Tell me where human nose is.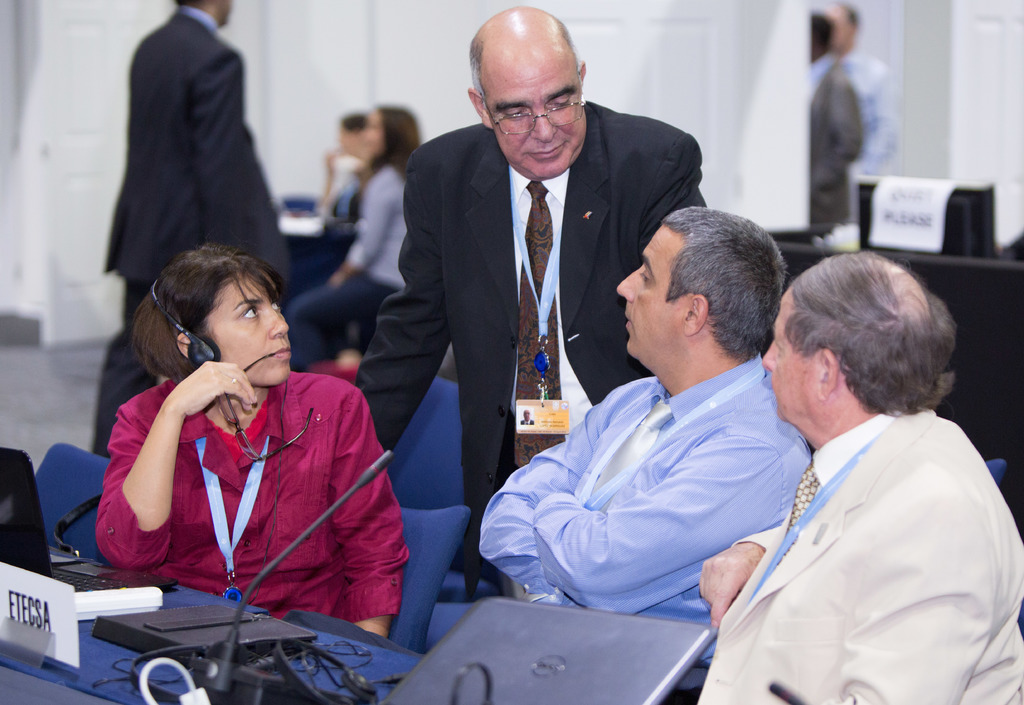
human nose is at x1=614, y1=263, x2=643, y2=299.
